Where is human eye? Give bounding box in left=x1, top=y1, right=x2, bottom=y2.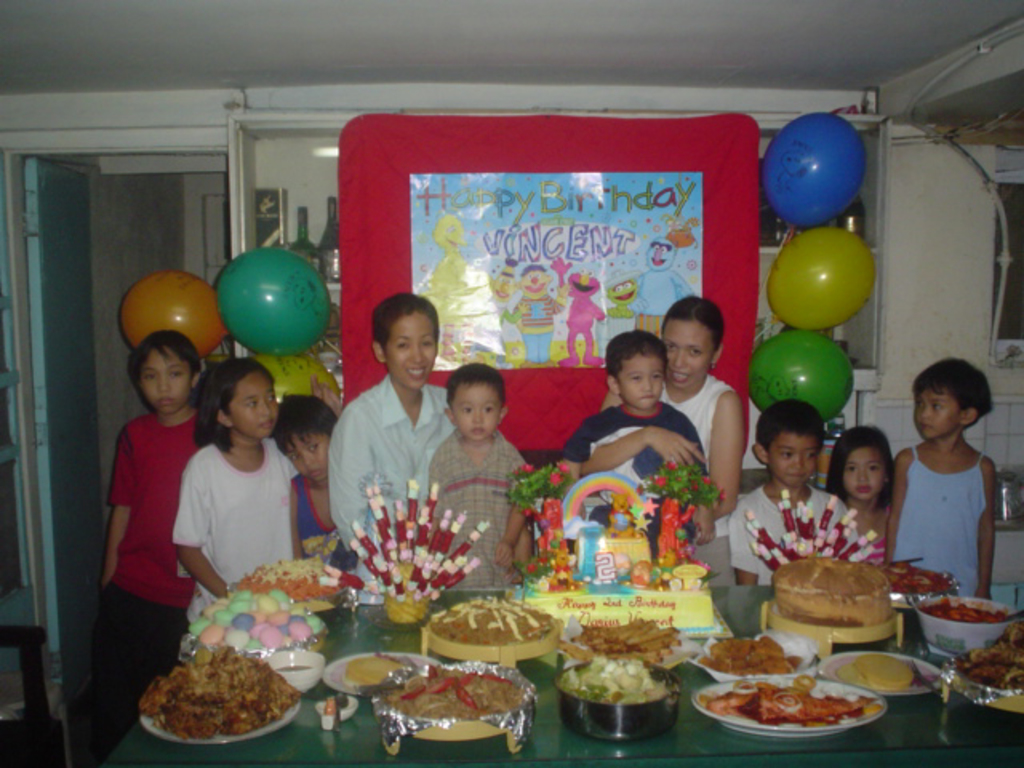
left=842, top=461, right=858, bottom=472.
